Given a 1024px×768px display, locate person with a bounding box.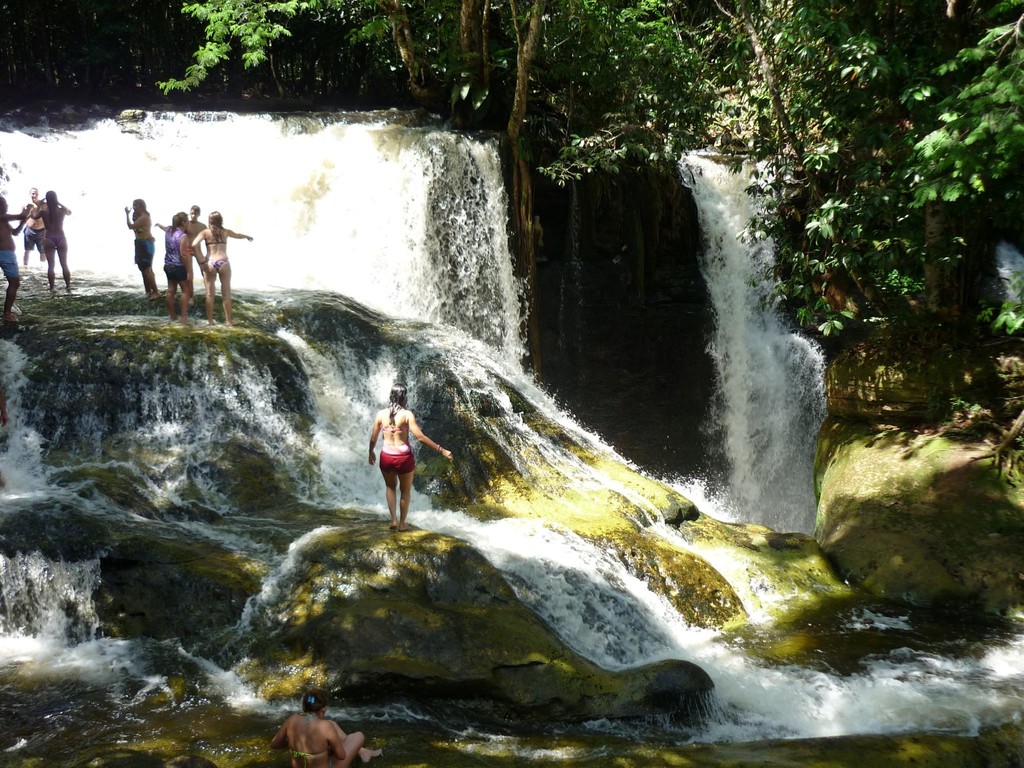
Located: {"x1": 22, "y1": 188, "x2": 45, "y2": 262}.
